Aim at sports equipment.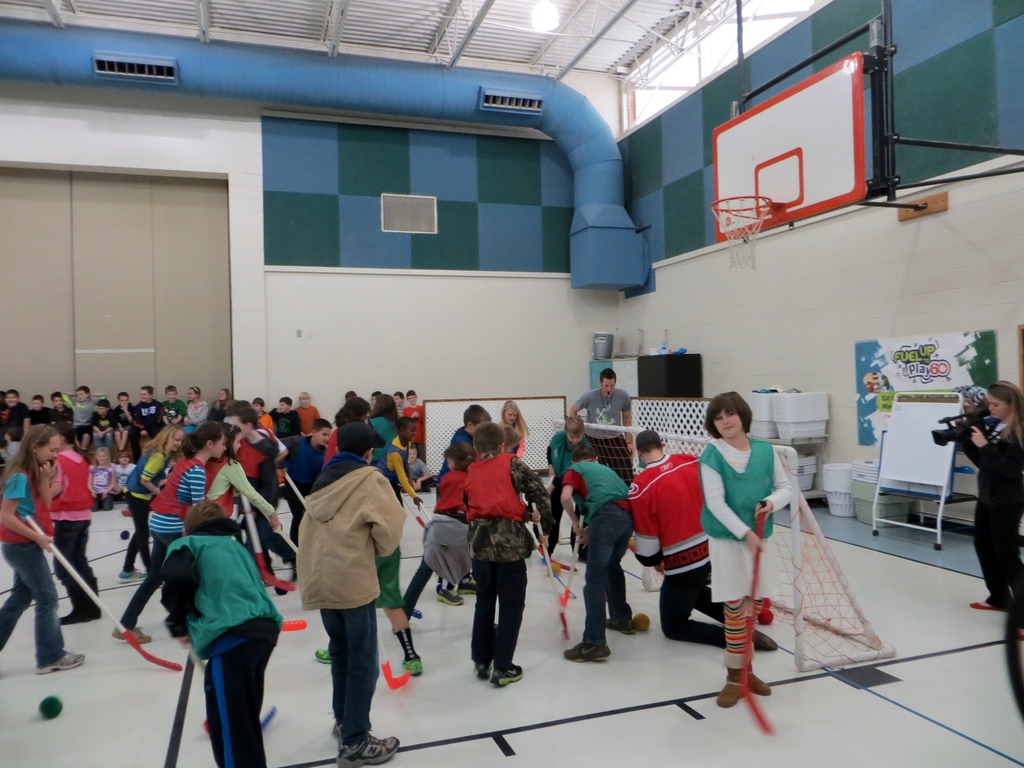
Aimed at x1=40, y1=695, x2=61, y2=717.
